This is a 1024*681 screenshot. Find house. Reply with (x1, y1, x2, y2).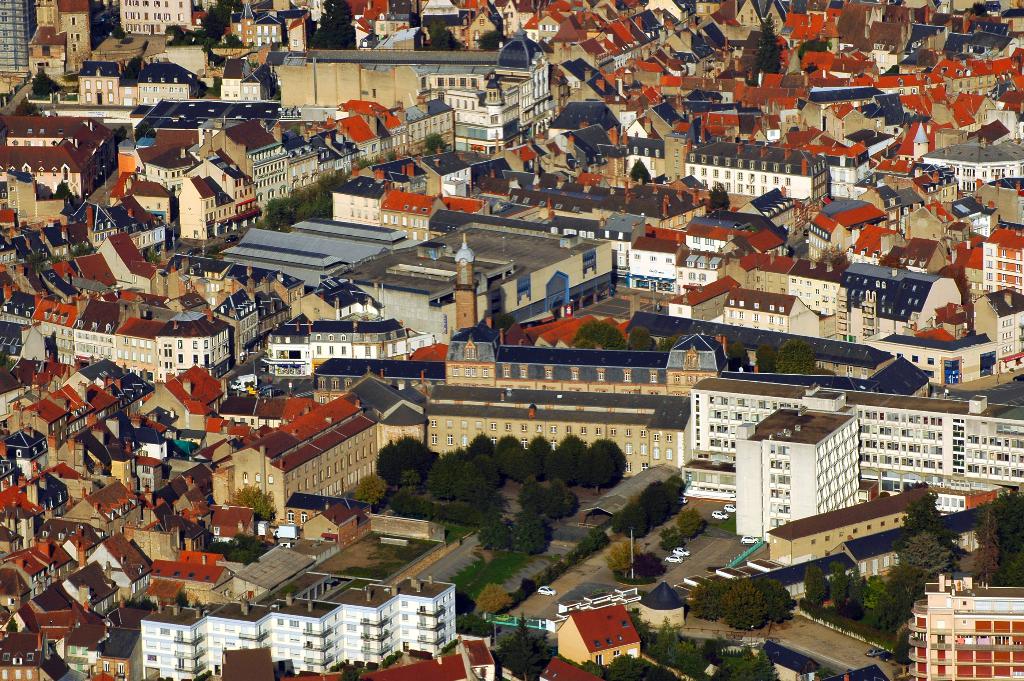
(965, 280, 1023, 372).
